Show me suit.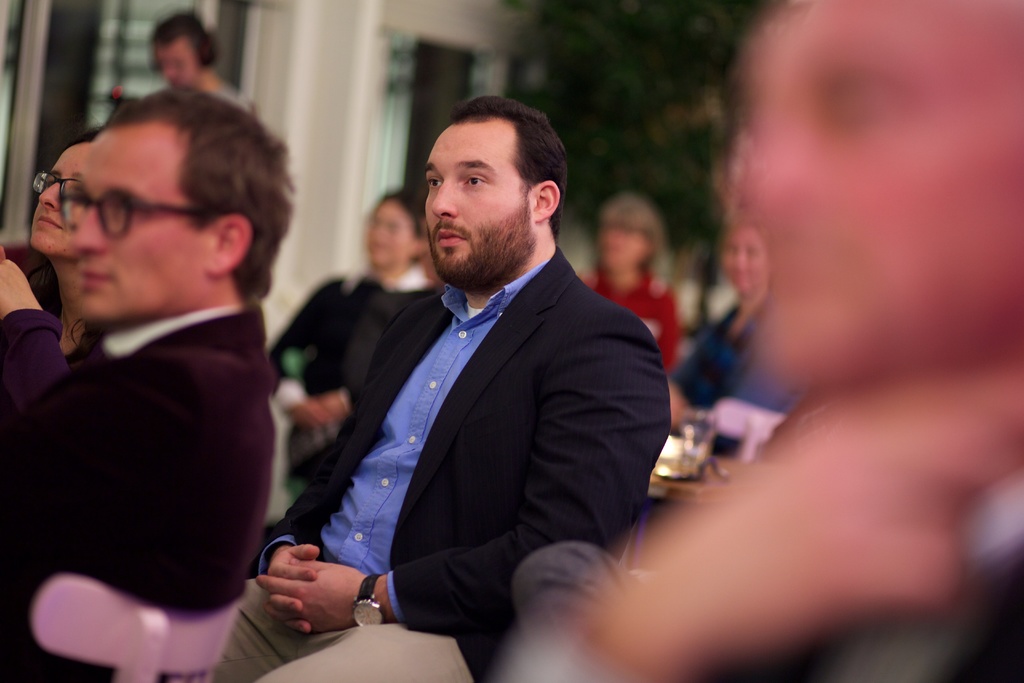
suit is here: [x1=0, y1=320, x2=273, y2=682].
